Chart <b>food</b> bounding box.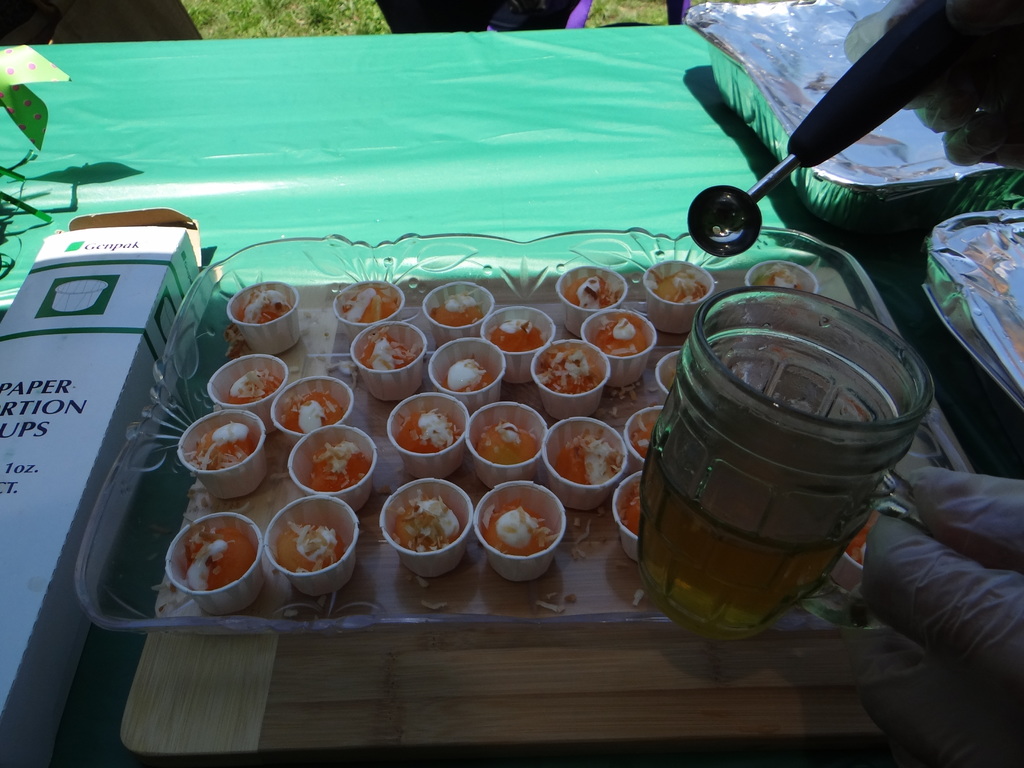
Charted: 429 294 485 326.
